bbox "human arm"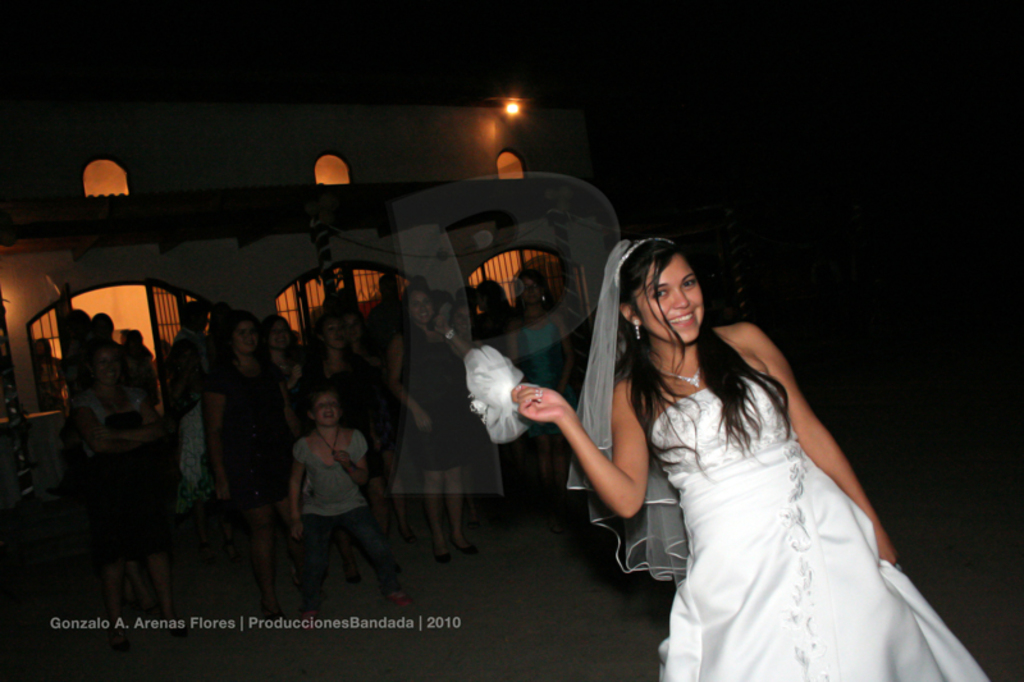
(x1=201, y1=367, x2=238, y2=505)
